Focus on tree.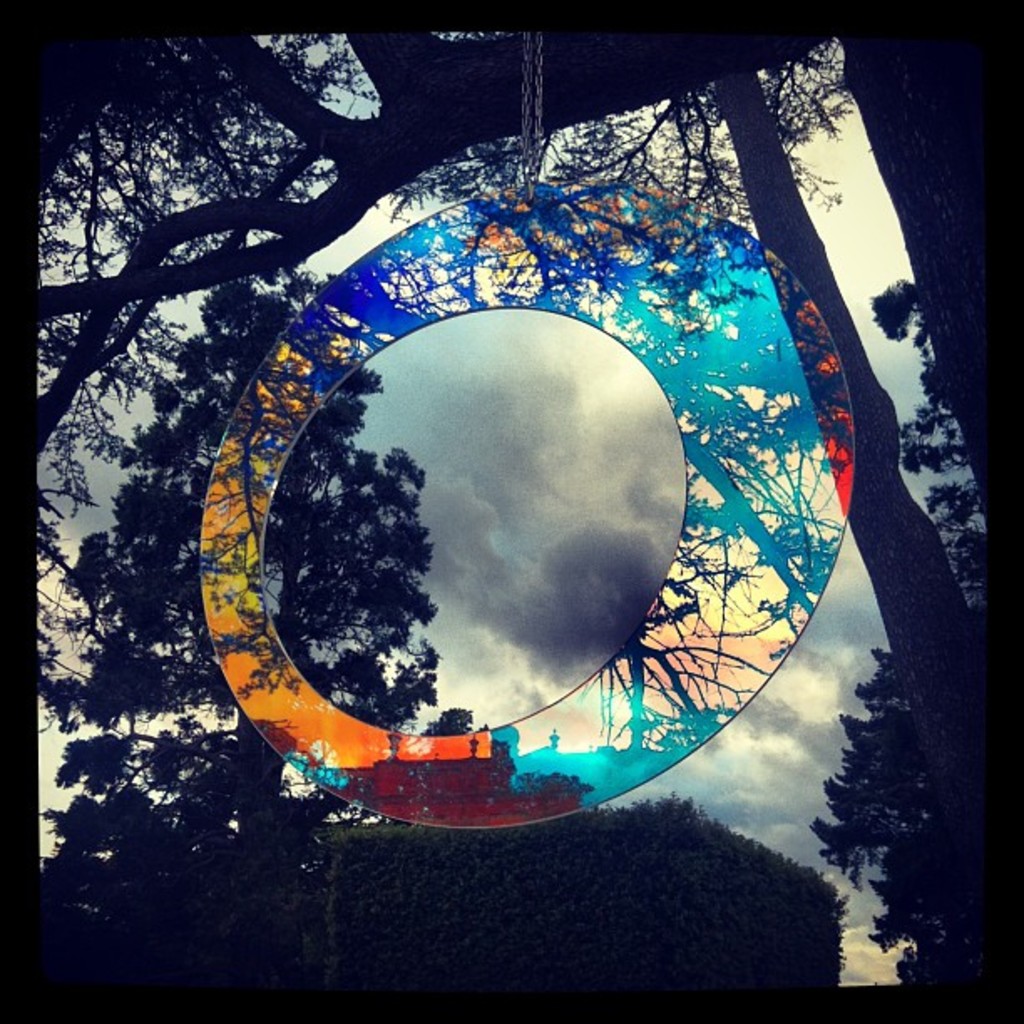
Focused at <box>823,611,975,972</box>.
